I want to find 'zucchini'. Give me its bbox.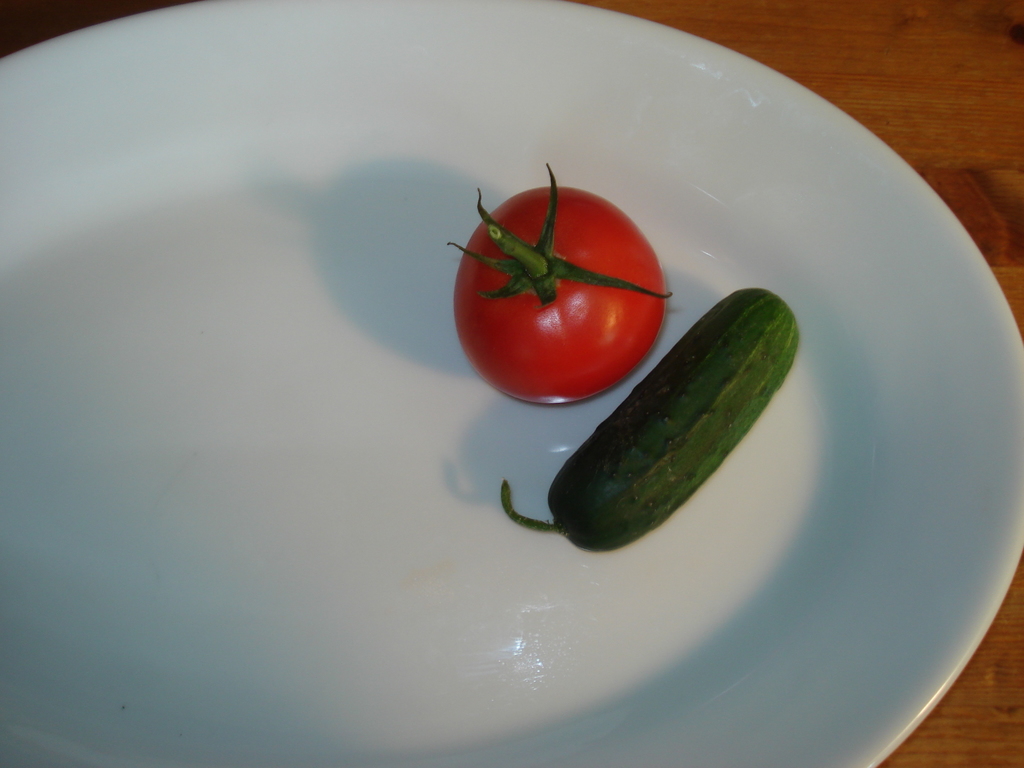
[x1=557, y1=287, x2=835, y2=568].
